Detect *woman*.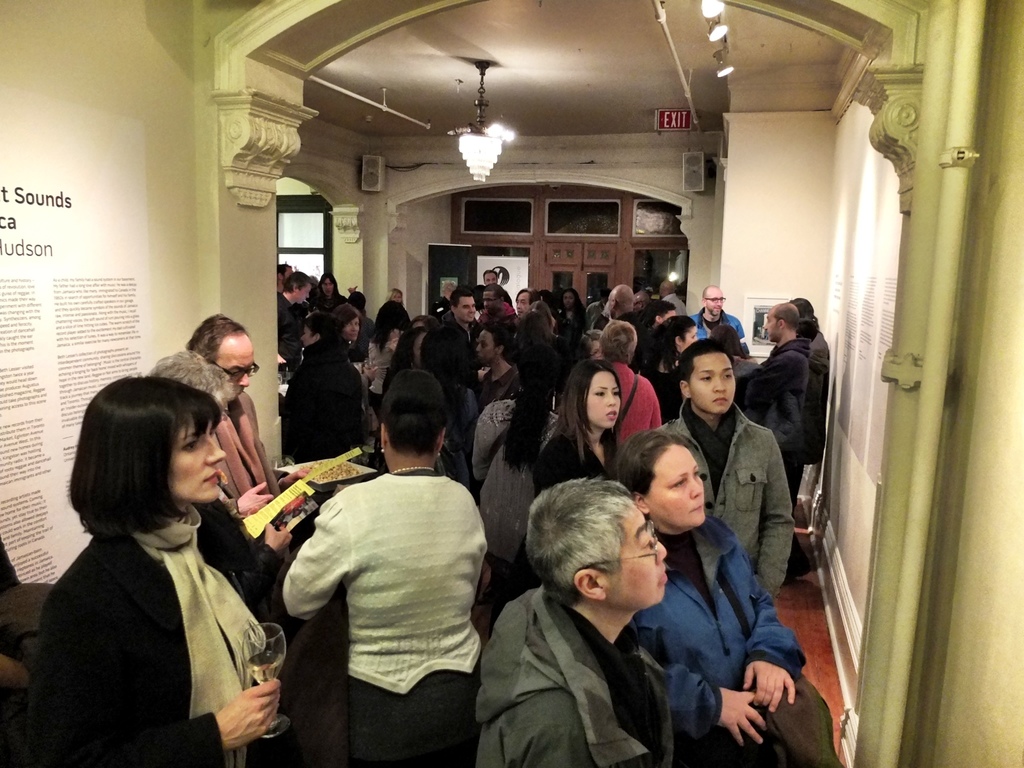
Detected at 38 330 264 767.
